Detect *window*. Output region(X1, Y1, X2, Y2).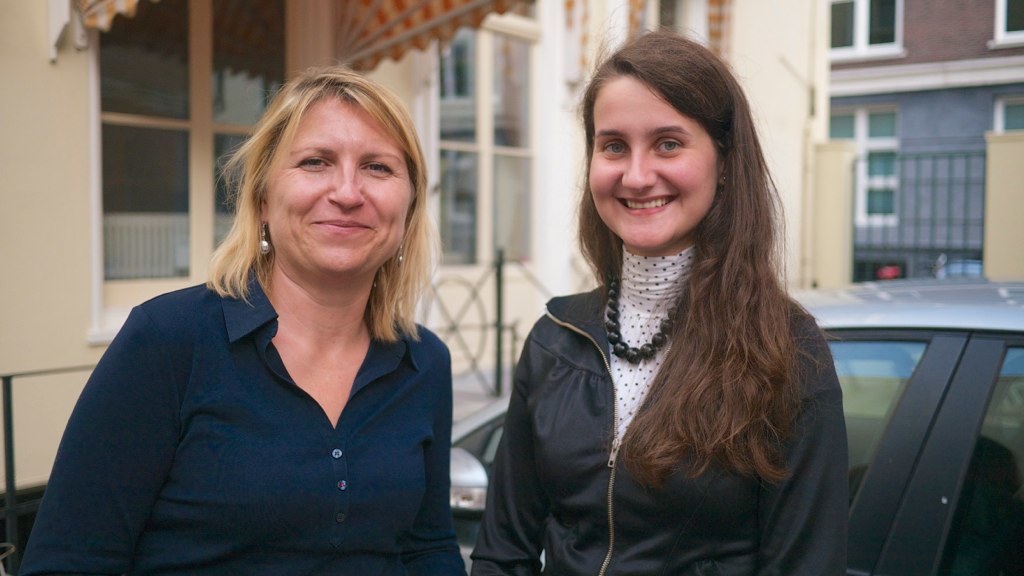
region(613, 0, 709, 55).
